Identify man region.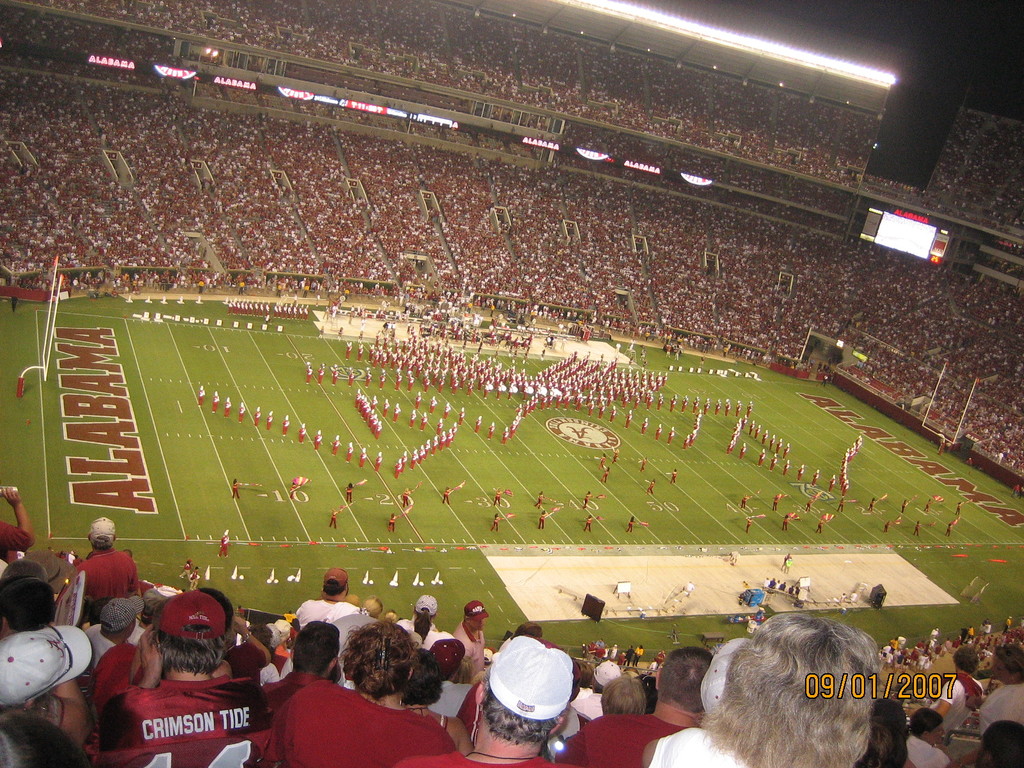
Region: 346:344:353:356.
